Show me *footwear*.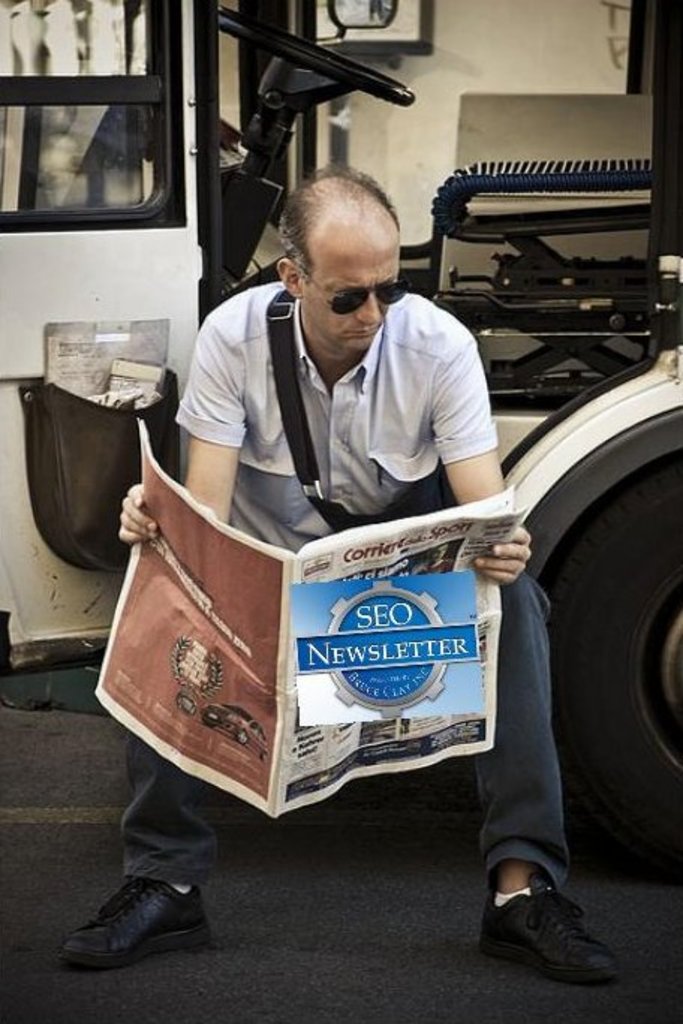
*footwear* is here: left=49, top=873, right=216, bottom=973.
